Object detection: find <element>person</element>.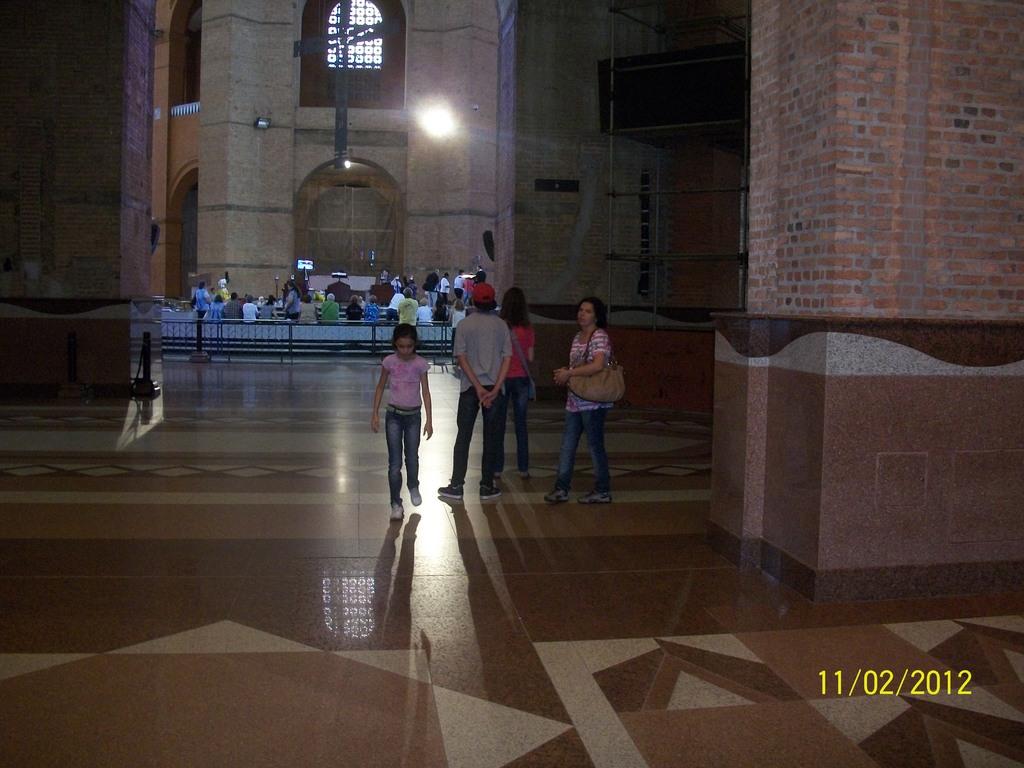
<region>438, 280, 508, 501</region>.
